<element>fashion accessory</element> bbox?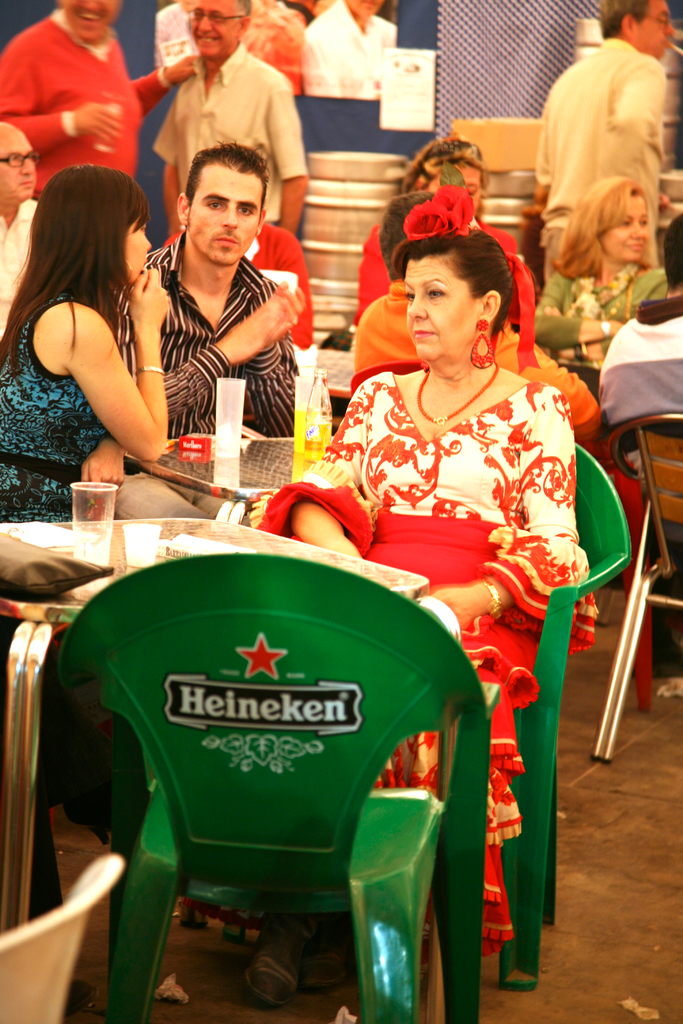
187,8,245,28
